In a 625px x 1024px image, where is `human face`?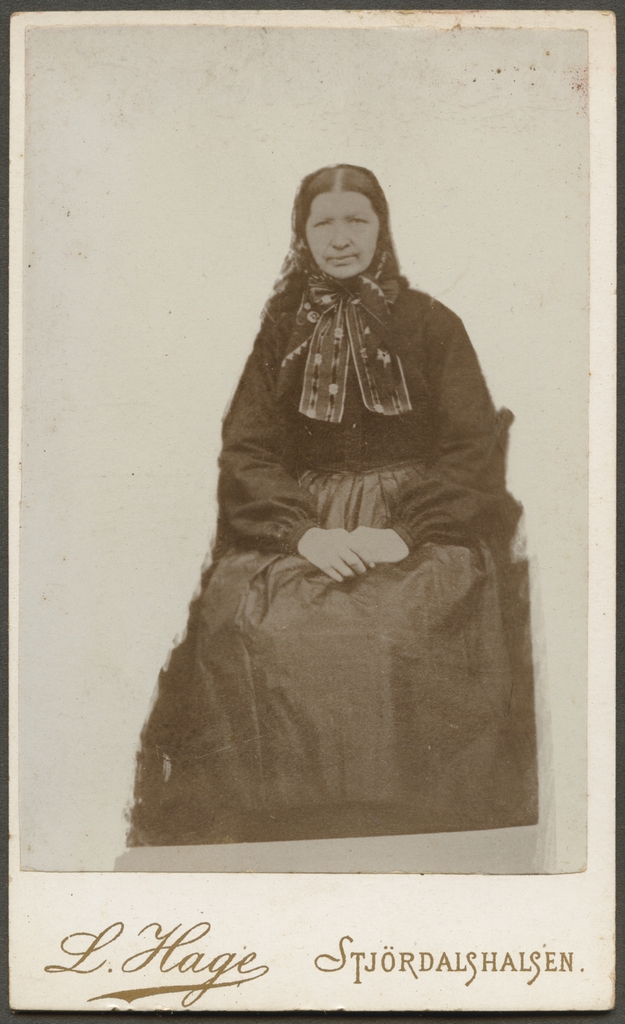
<box>305,192,378,281</box>.
